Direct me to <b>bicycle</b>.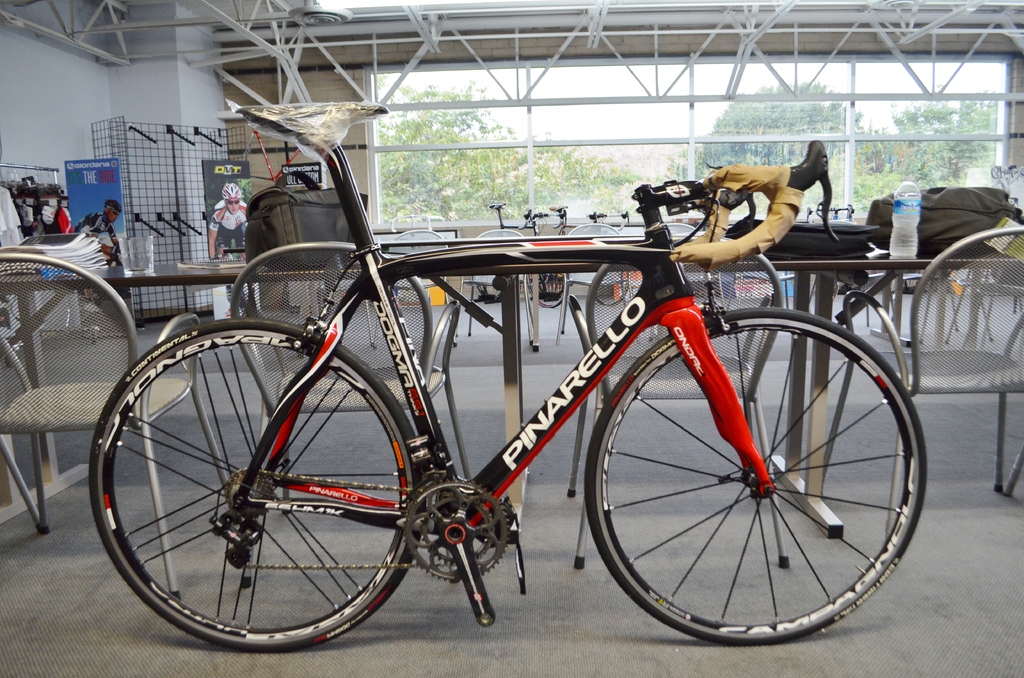
Direction: x1=88 y1=97 x2=932 y2=642.
